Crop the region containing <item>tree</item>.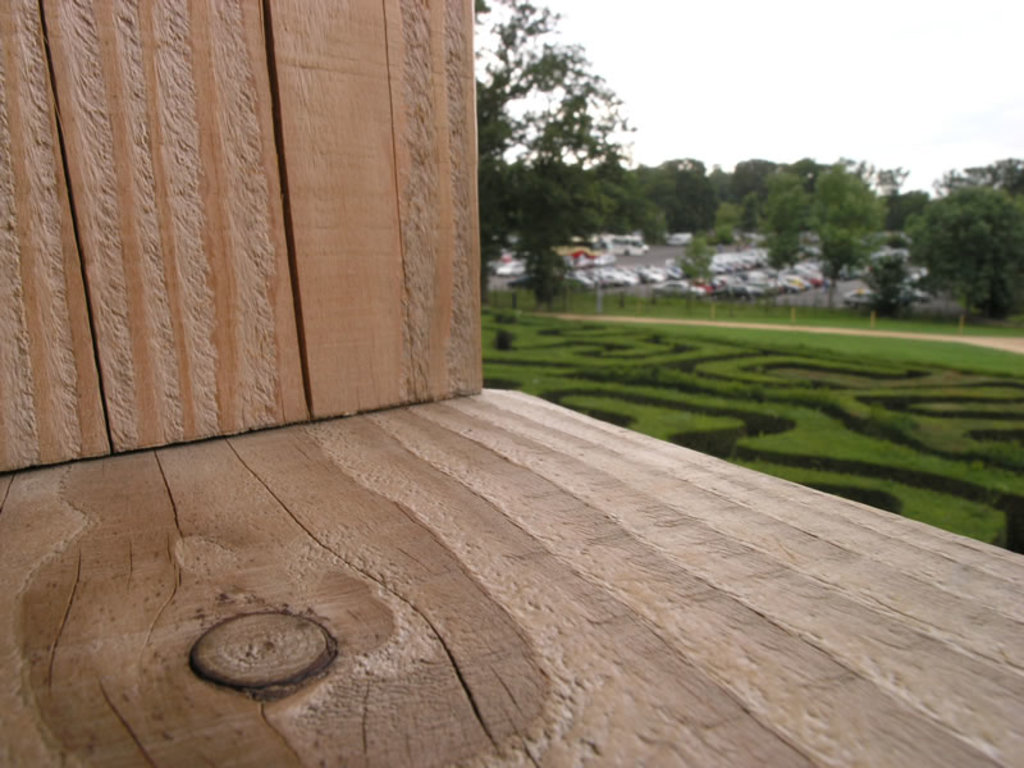
Crop region: l=832, t=156, r=916, b=193.
